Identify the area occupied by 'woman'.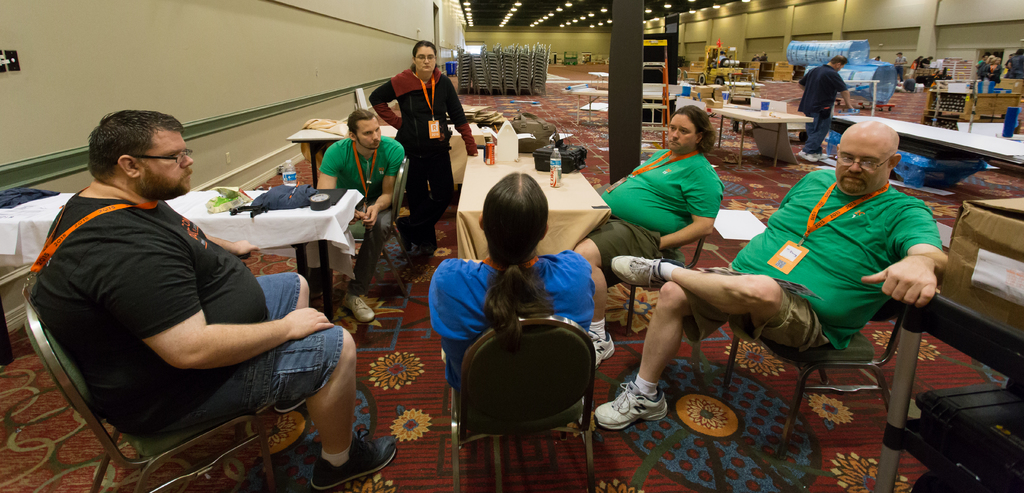
Area: 426 165 614 395.
